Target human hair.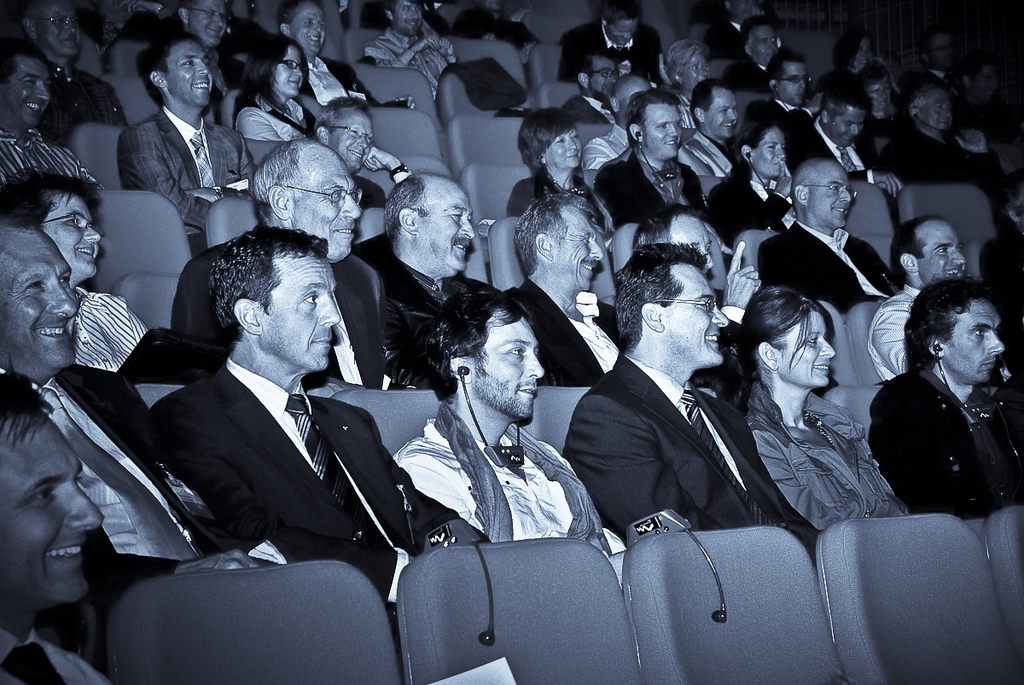
Target region: <box>181,0,196,9</box>.
